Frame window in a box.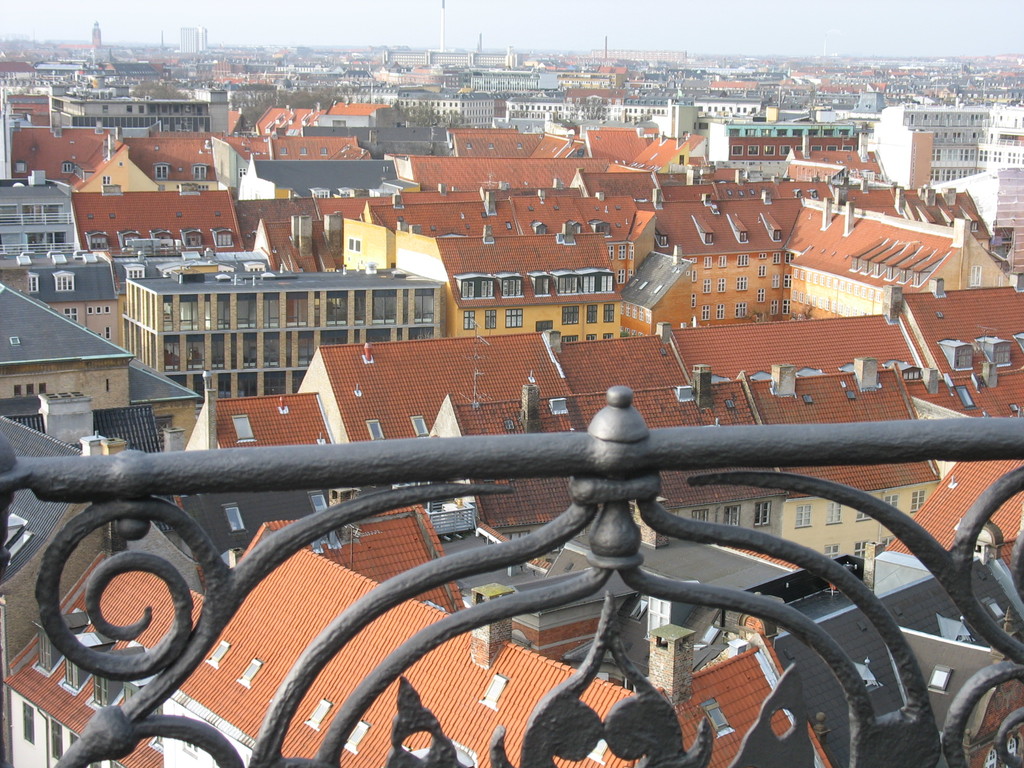
(left=826, top=541, right=840, bottom=557).
